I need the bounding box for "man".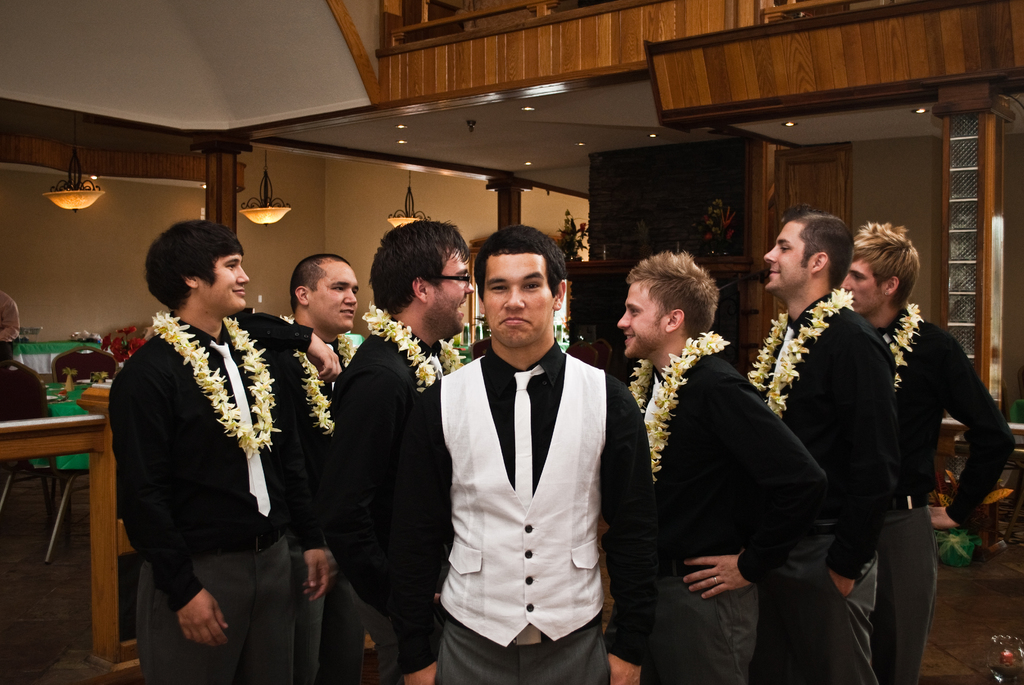
Here it is: bbox=[0, 292, 52, 479].
